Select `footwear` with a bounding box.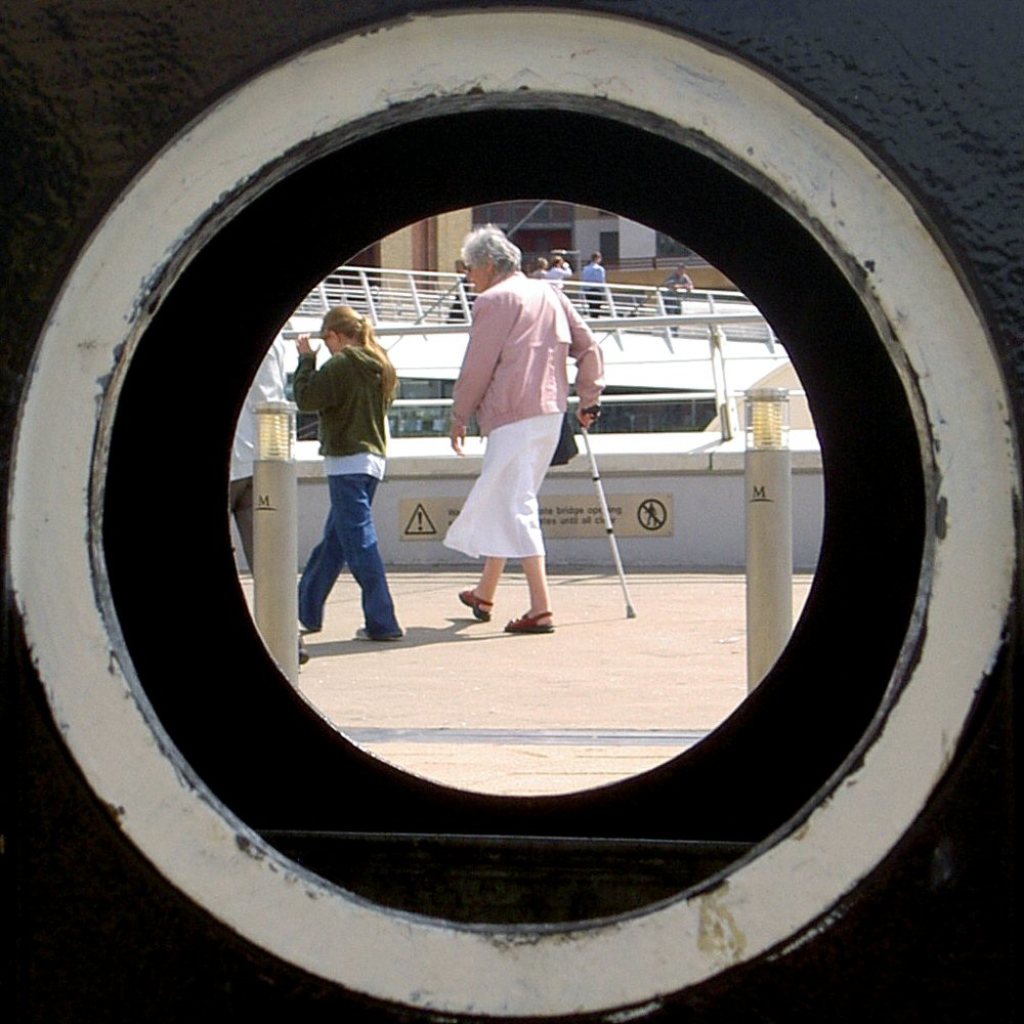
(x1=455, y1=585, x2=503, y2=622).
